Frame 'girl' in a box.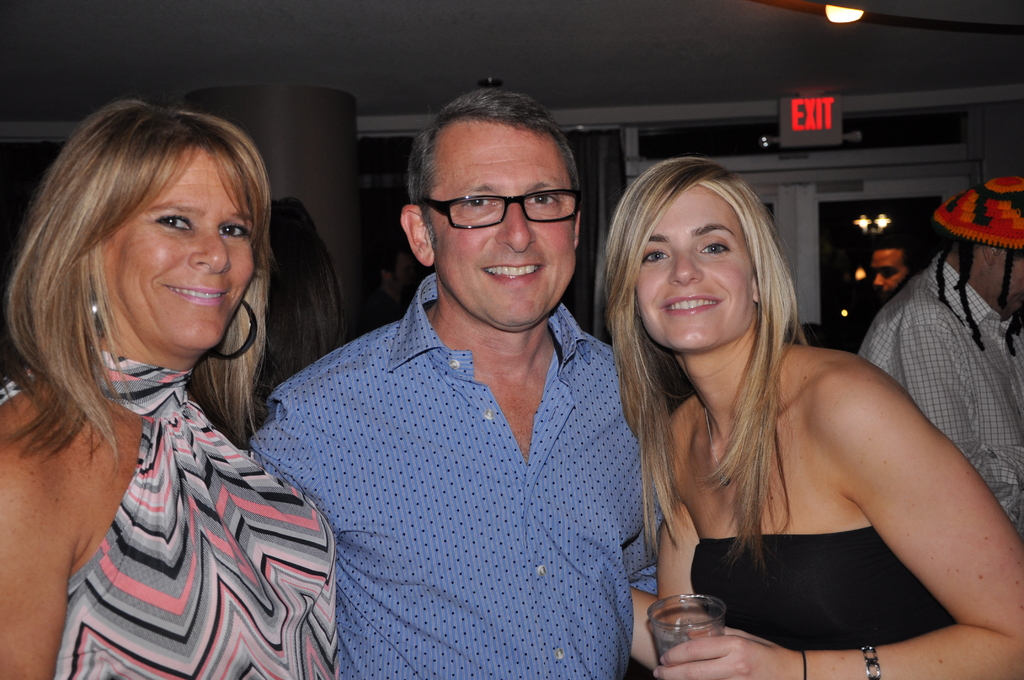
601, 155, 1023, 679.
